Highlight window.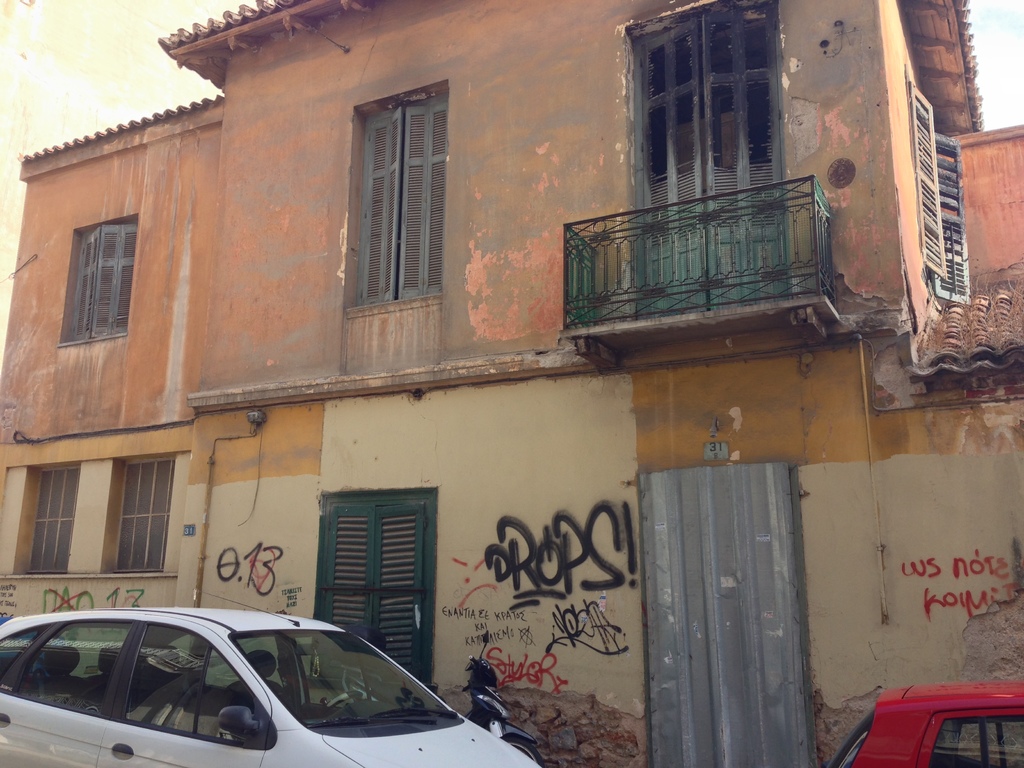
Highlighted region: 904:73:972:308.
